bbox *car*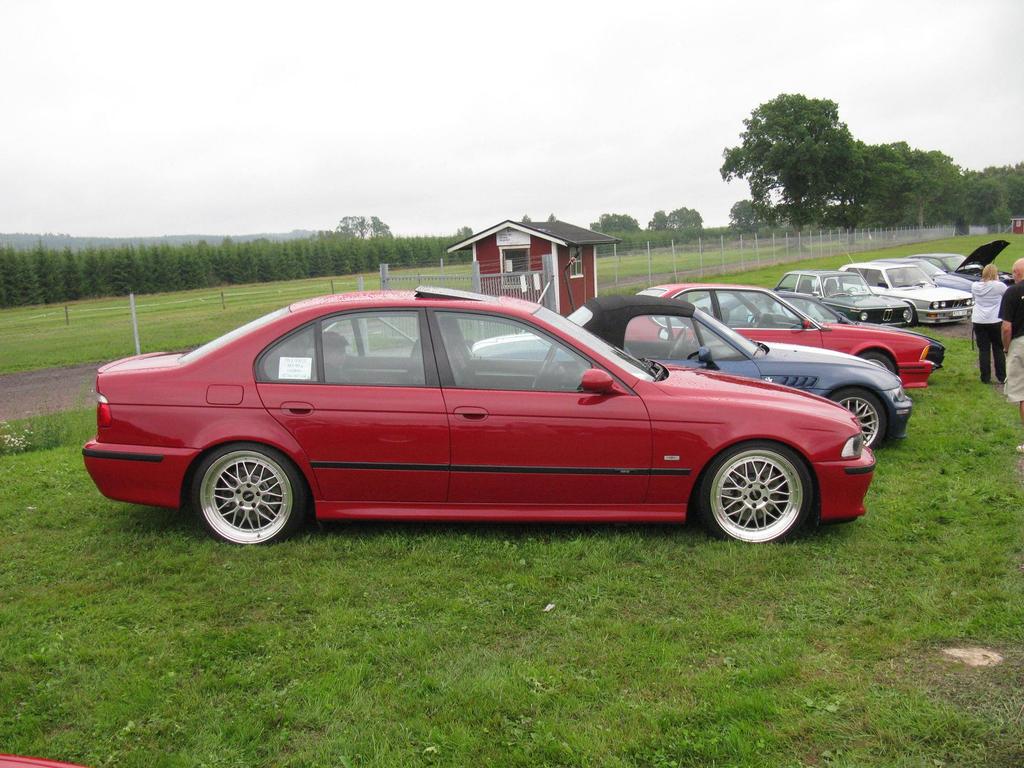
box=[838, 260, 975, 330]
